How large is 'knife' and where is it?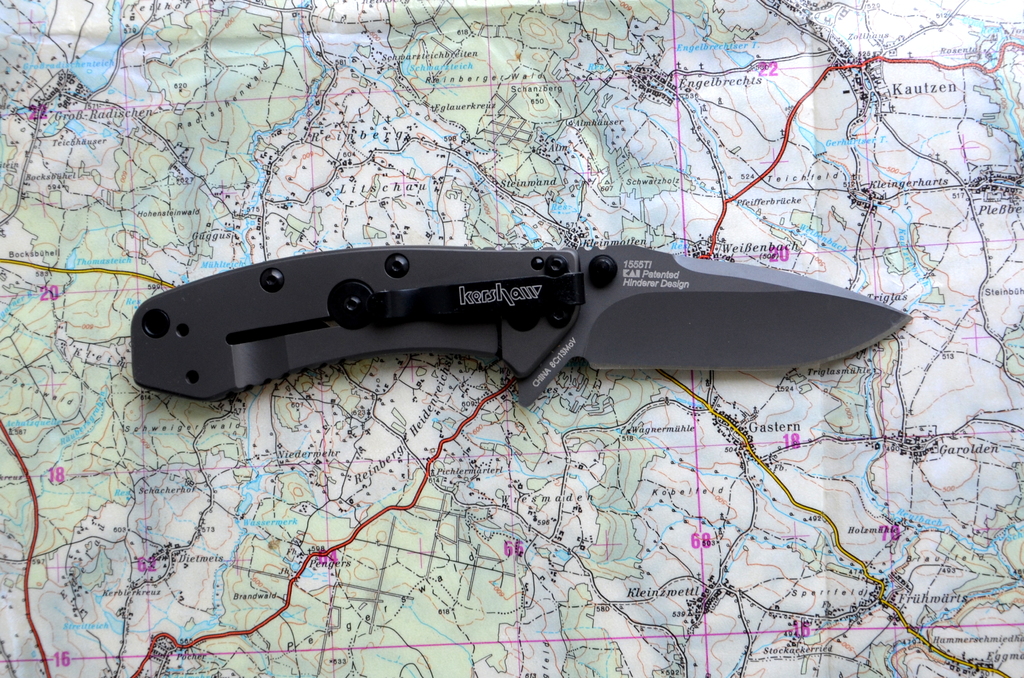
Bounding box: left=125, top=234, right=917, bottom=407.
